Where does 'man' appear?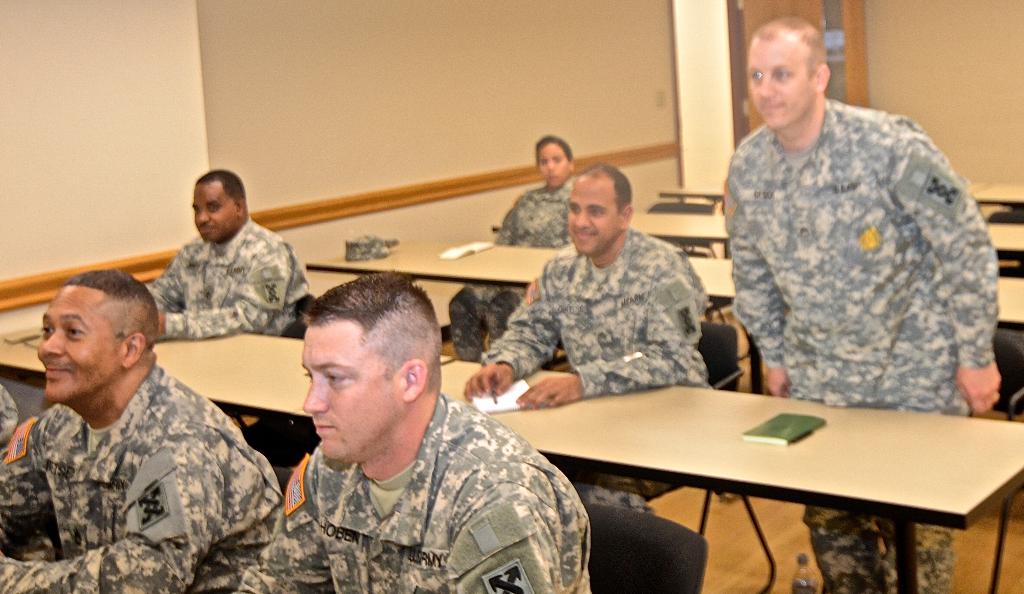
Appears at [720, 17, 1001, 593].
